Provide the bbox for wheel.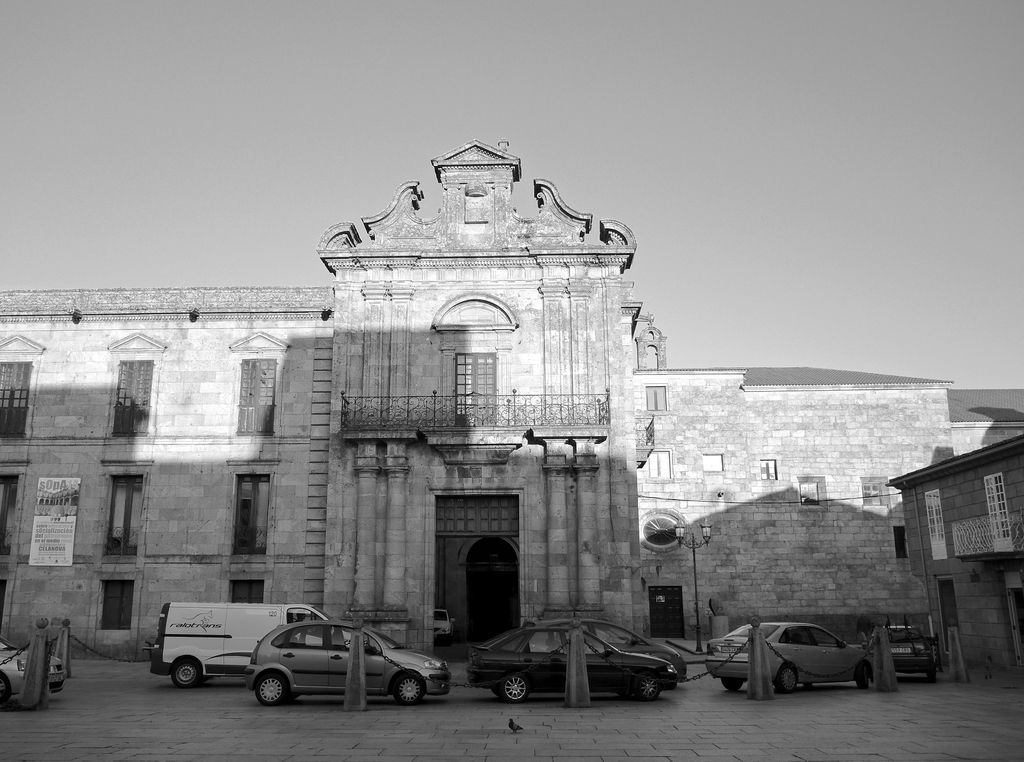
crop(721, 675, 743, 690).
